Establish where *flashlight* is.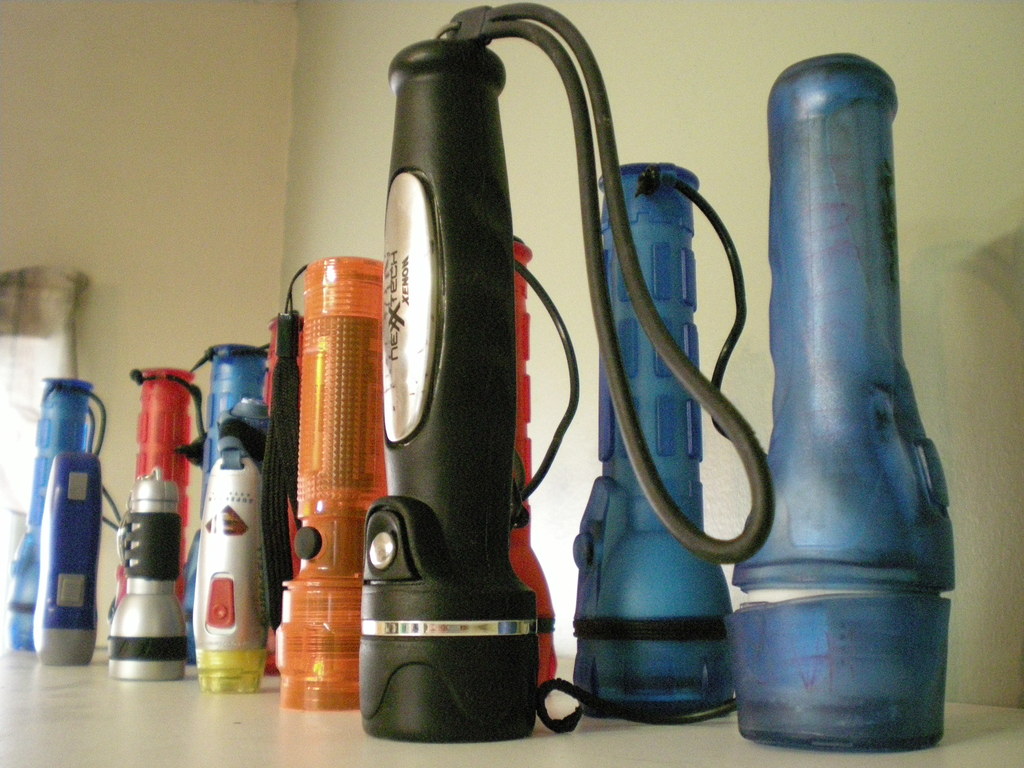
Established at bbox=(40, 462, 99, 660).
